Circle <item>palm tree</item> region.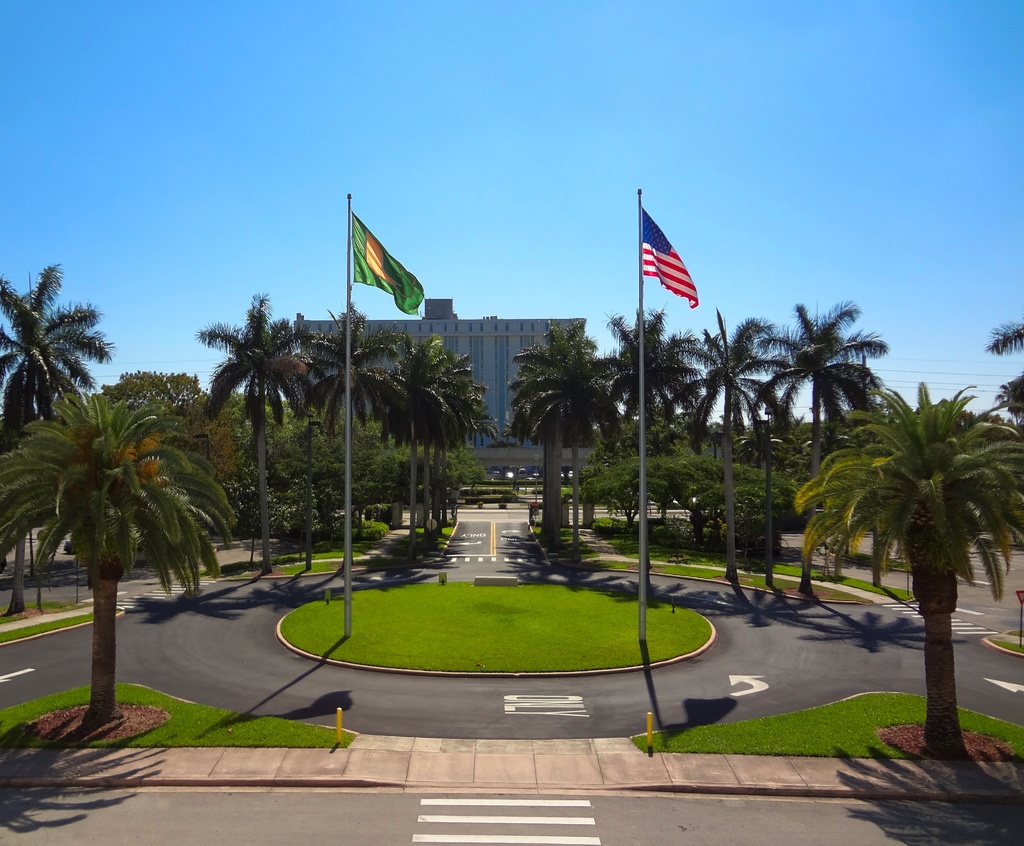
Region: <box>498,330,594,538</box>.
